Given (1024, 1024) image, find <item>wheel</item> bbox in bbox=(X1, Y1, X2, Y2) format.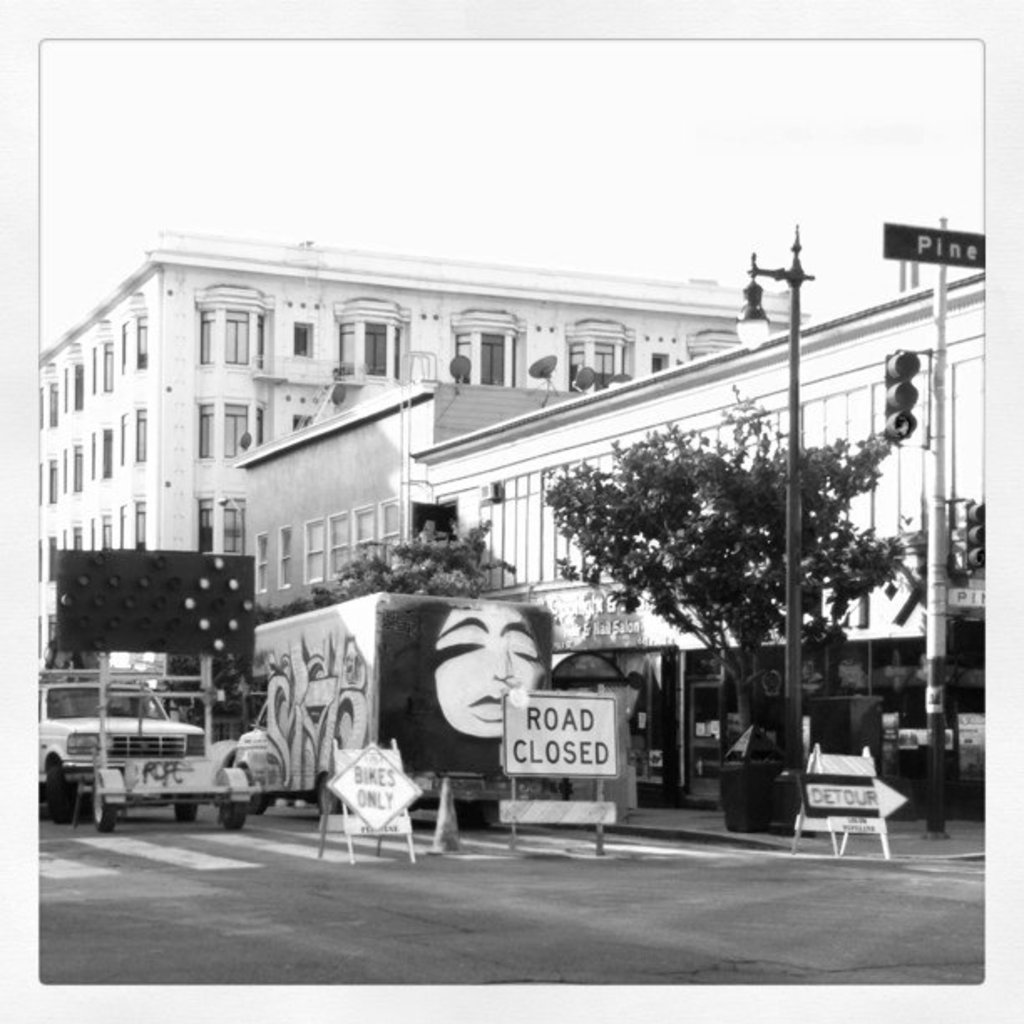
bbox=(89, 780, 120, 828).
